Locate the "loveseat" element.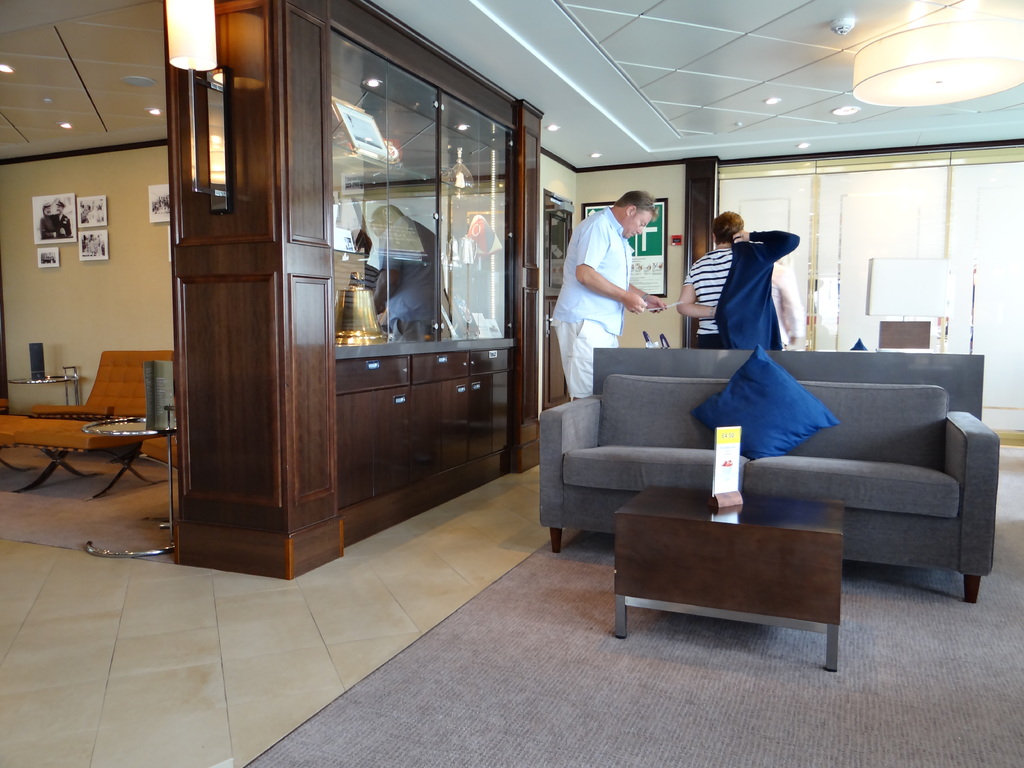
Element bbox: bbox(33, 349, 175, 416).
